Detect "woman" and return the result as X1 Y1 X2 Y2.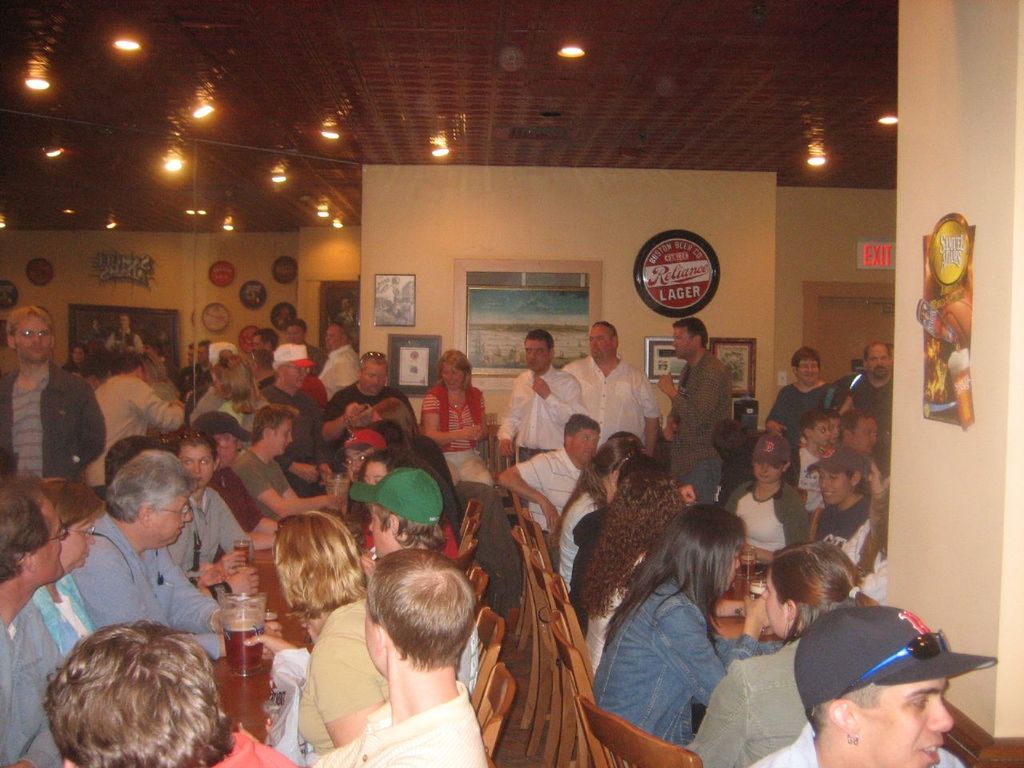
30 478 109 654.
